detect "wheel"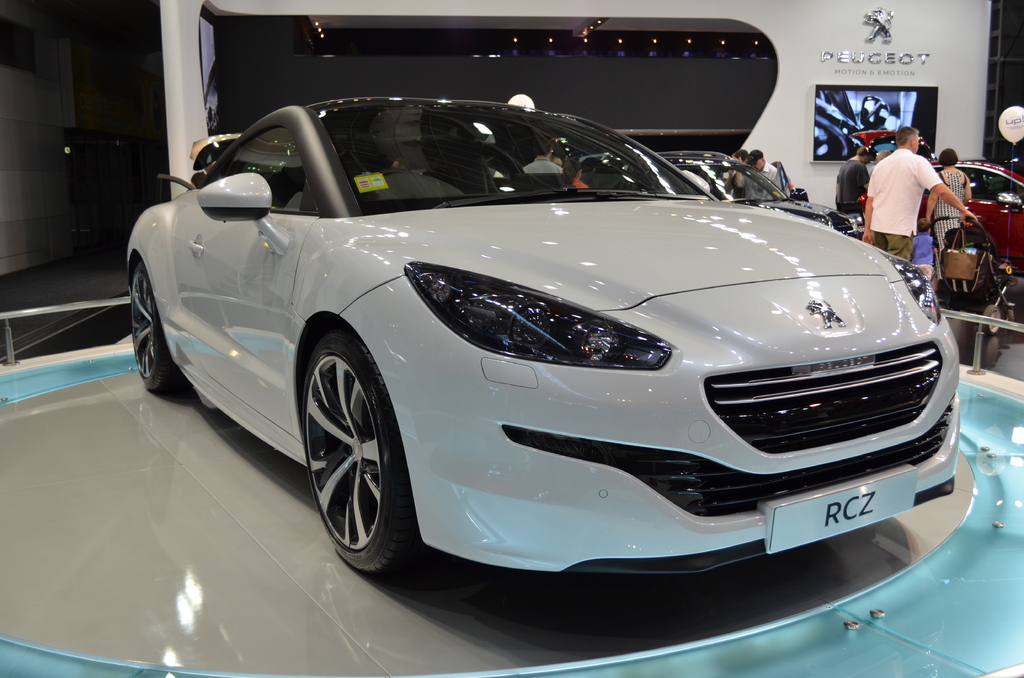
1007, 306, 1013, 321
